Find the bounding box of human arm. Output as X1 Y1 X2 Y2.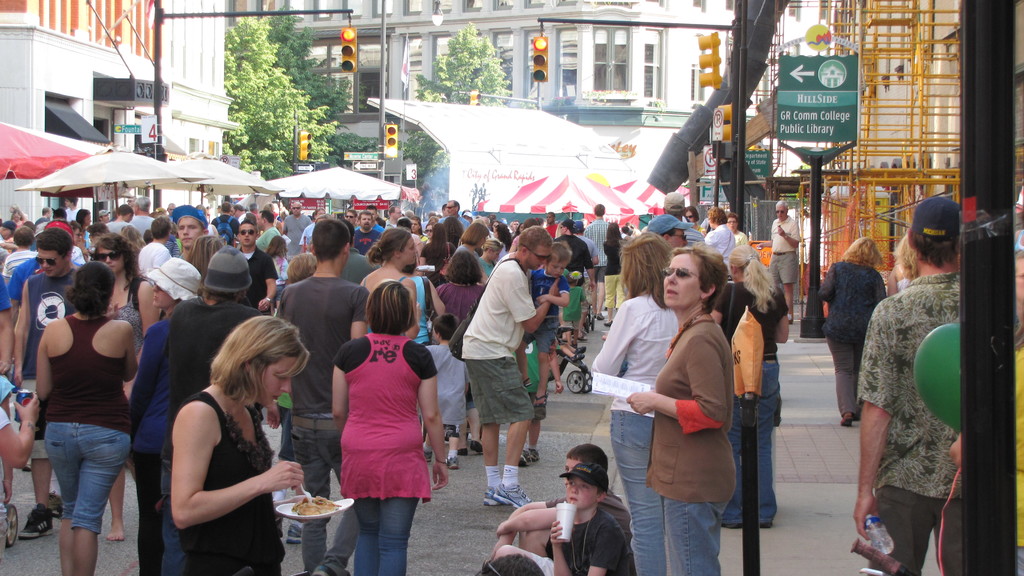
0 385 38 471.
